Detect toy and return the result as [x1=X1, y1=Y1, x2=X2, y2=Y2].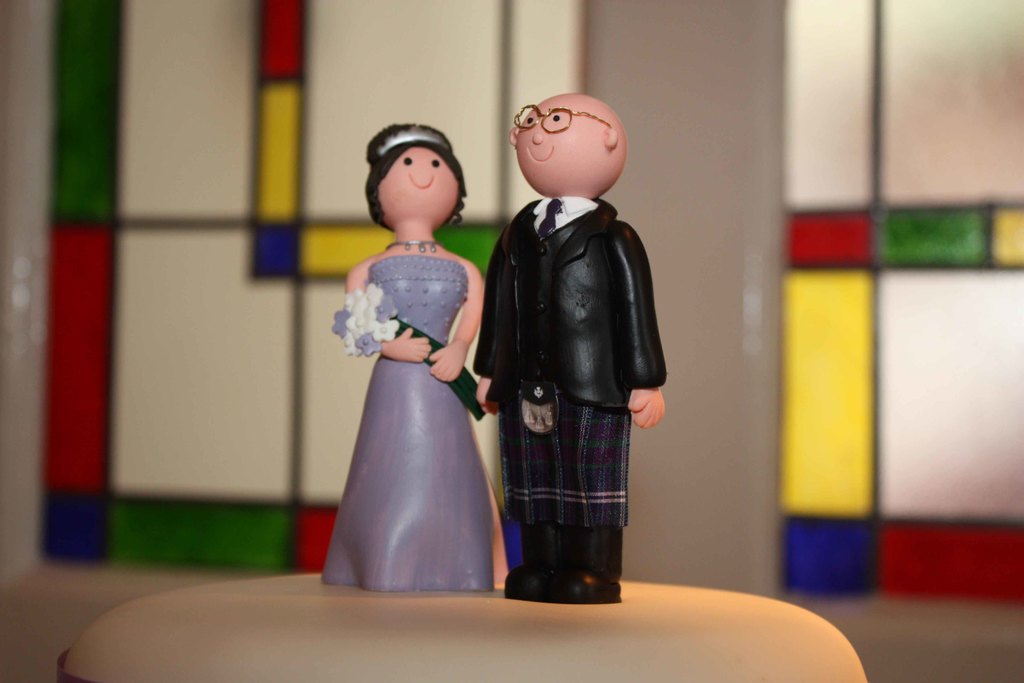
[x1=326, y1=120, x2=508, y2=598].
